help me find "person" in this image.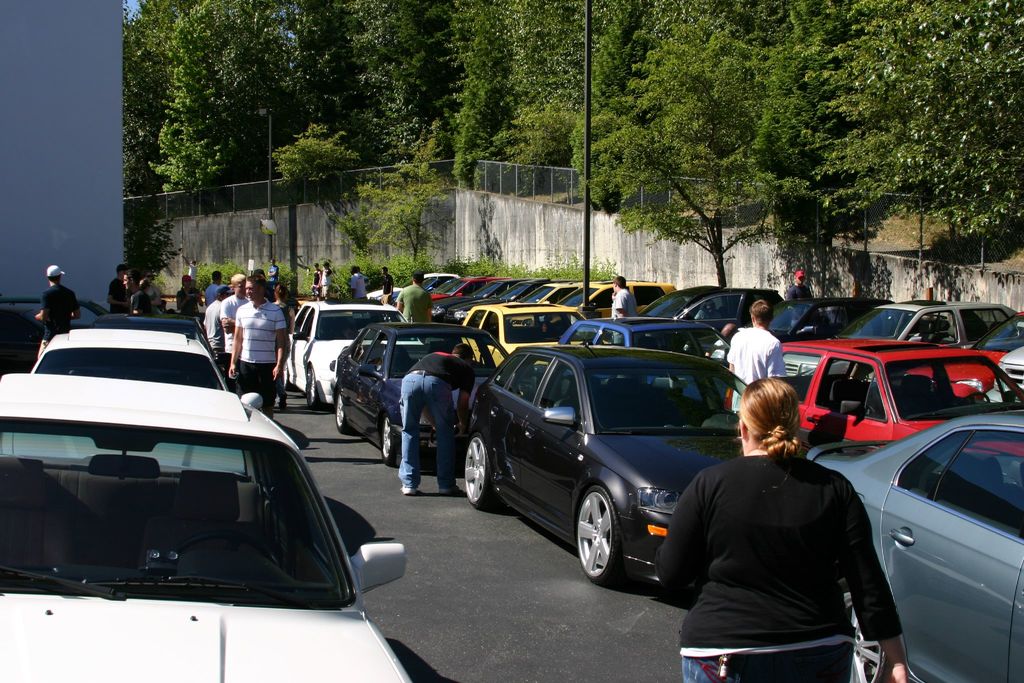
Found it: (left=201, top=286, right=234, bottom=348).
